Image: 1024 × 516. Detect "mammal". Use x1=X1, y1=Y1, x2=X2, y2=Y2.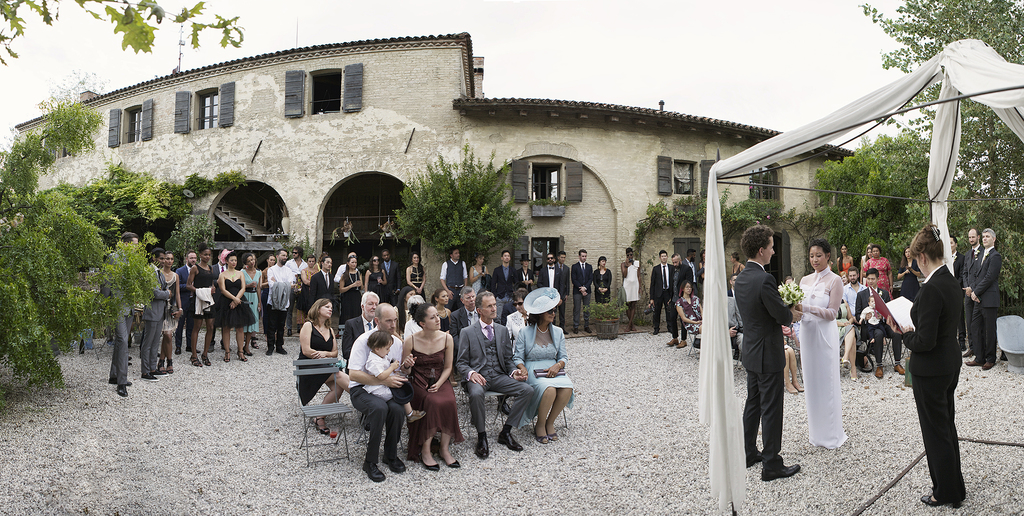
x1=953, y1=227, x2=982, y2=351.
